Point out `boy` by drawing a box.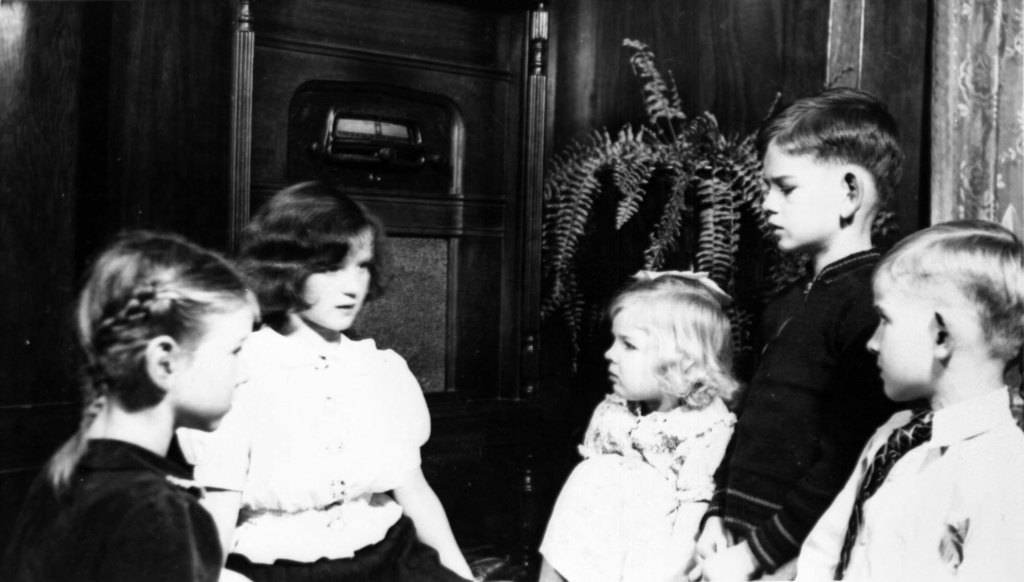
{"x1": 801, "y1": 205, "x2": 1023, "y2": 576}.
